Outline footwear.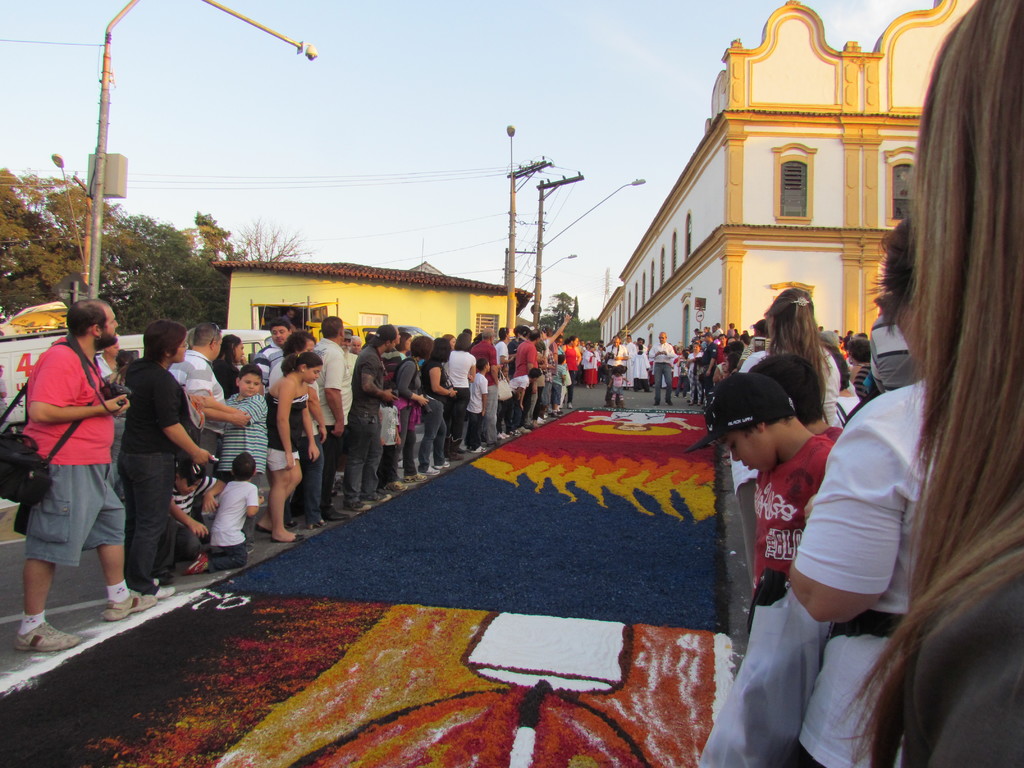
Outline: [x1=387, y1=480, x2=411, y2=492].
